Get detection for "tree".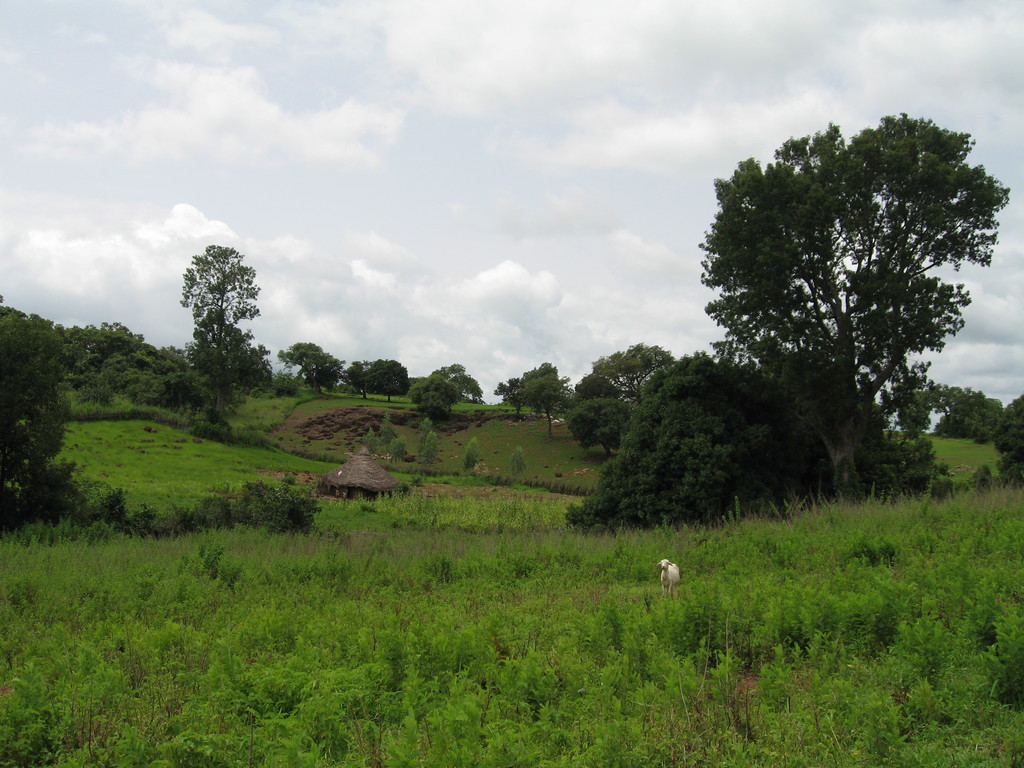
Detection: 276:339:346:396.
